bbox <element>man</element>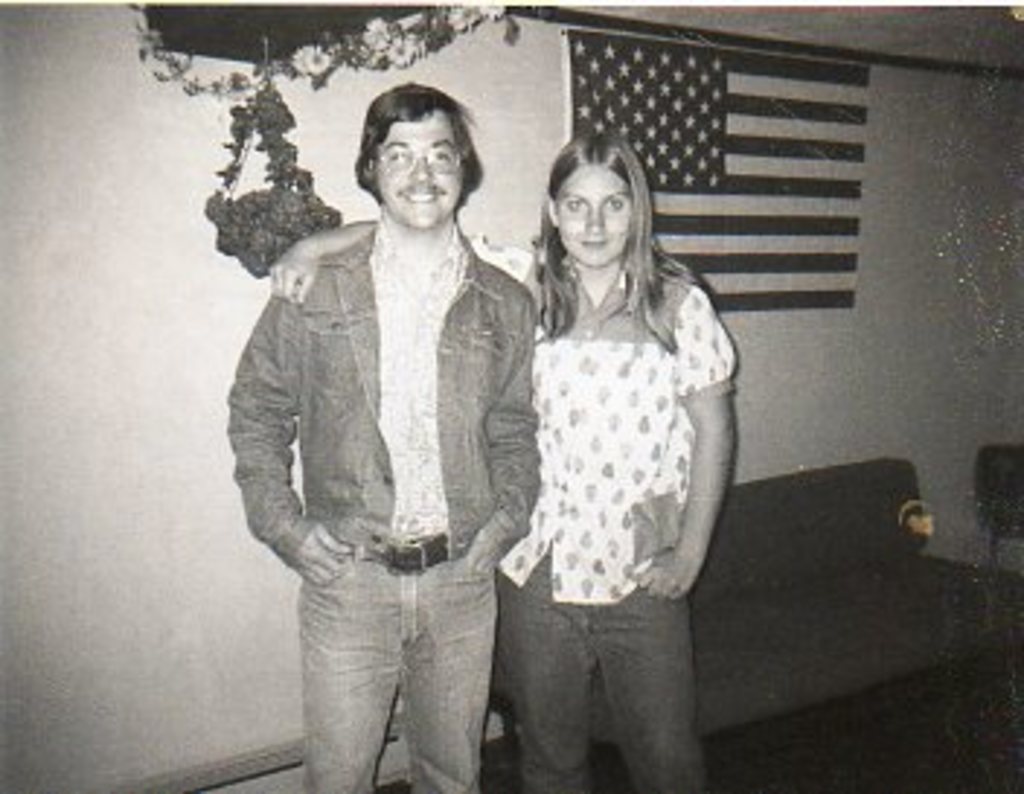
x1=224, y1=73, x2=541, y2=791
